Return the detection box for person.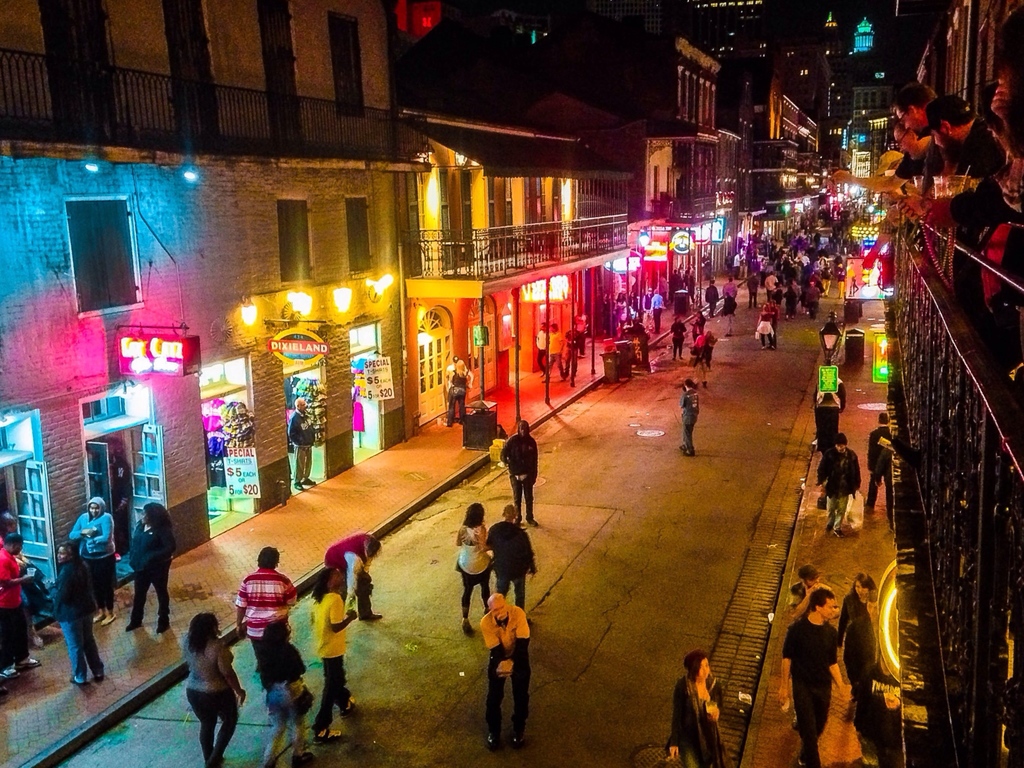
bbox(812, 421, 871, 524).
